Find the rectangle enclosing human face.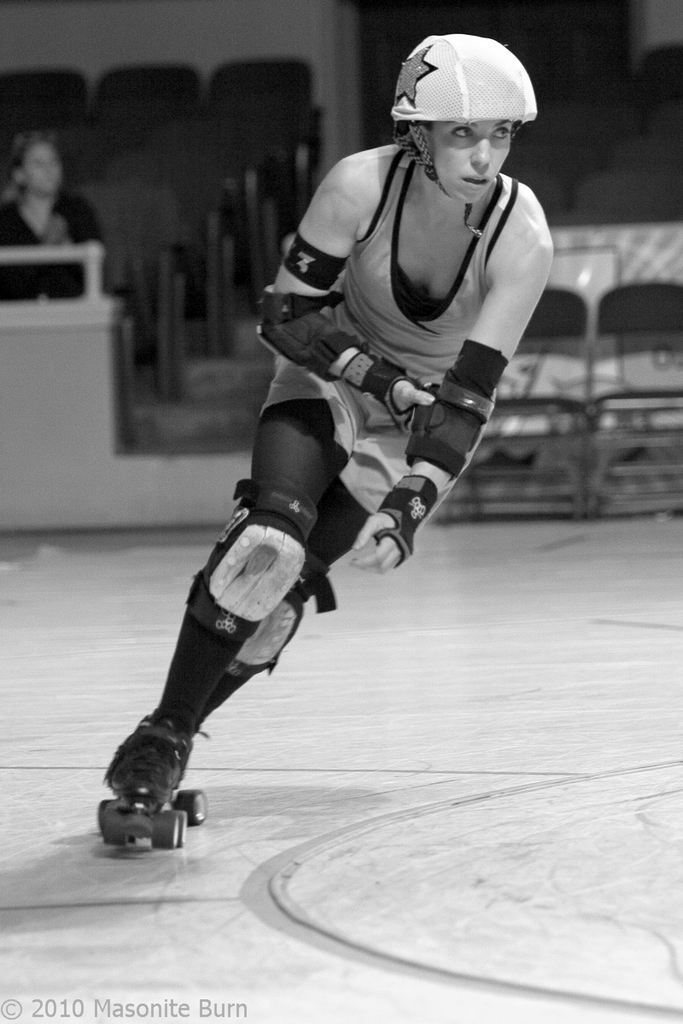
box(426, 117, 510, 201).
